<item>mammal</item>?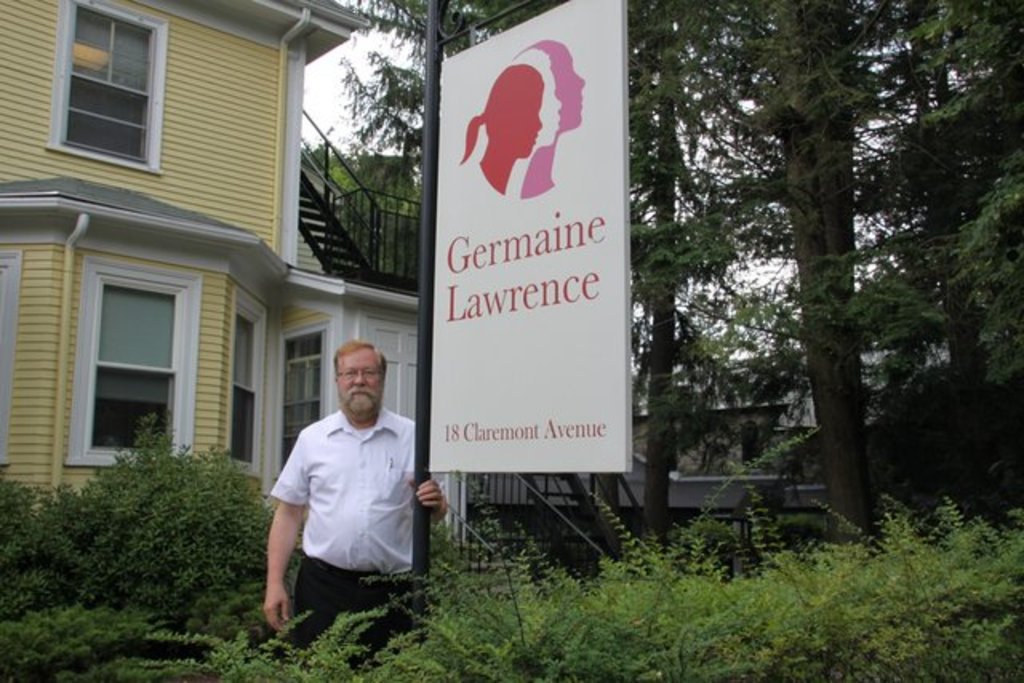
box(458, 59, 541, 194)
